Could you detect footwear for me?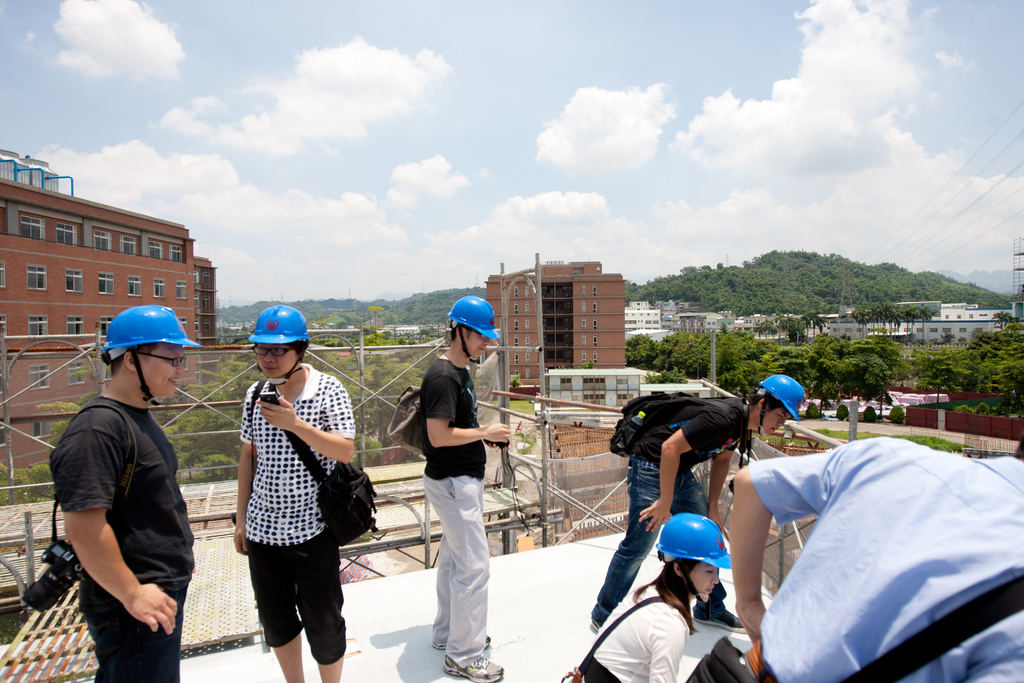
Detection result: <bbox>690, 598, 747, 634</bbox>.
